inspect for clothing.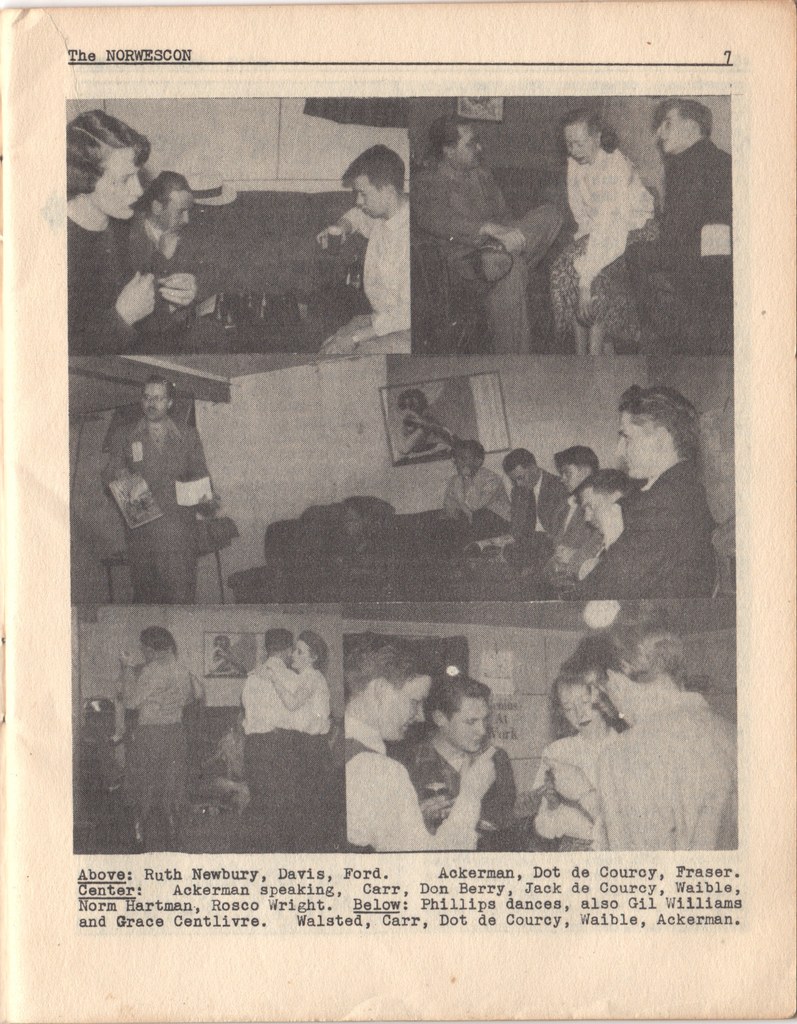
Inspection: bbox(412, 161, 567, 355).
